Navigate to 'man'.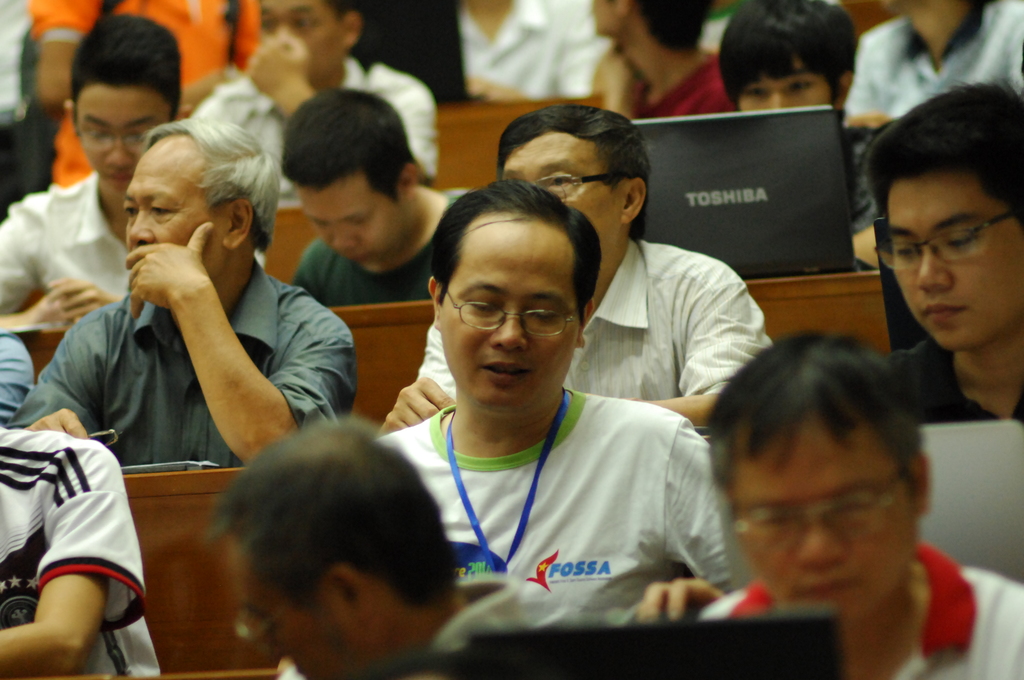
Navigation target: (3, 114, 353, 465).
